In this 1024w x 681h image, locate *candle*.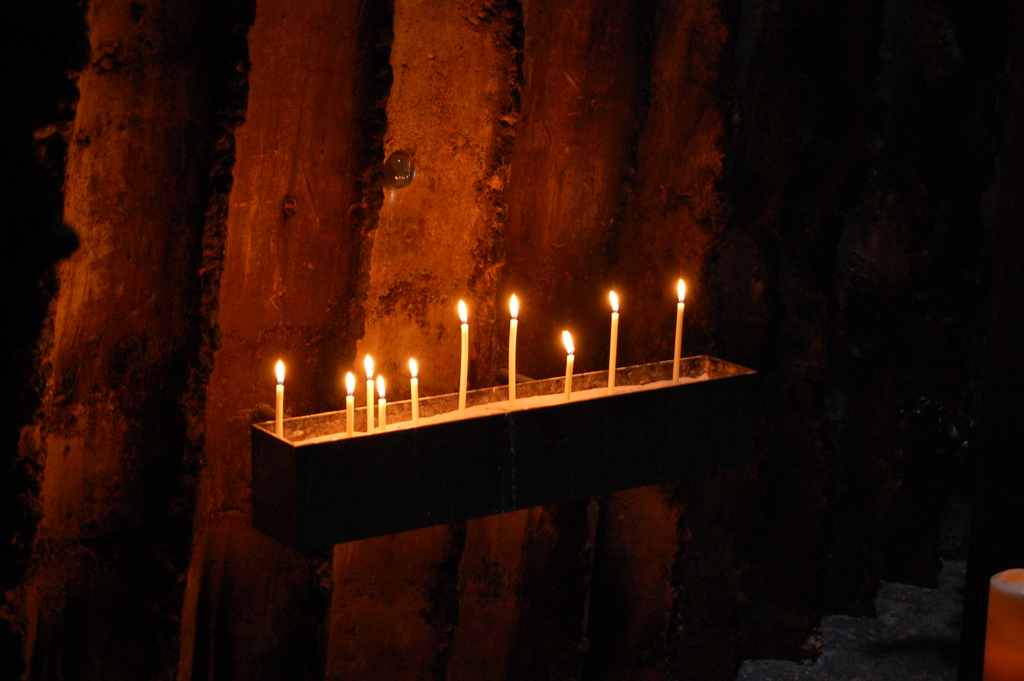
Bounding box: locate(609, 295, 618, 389).
